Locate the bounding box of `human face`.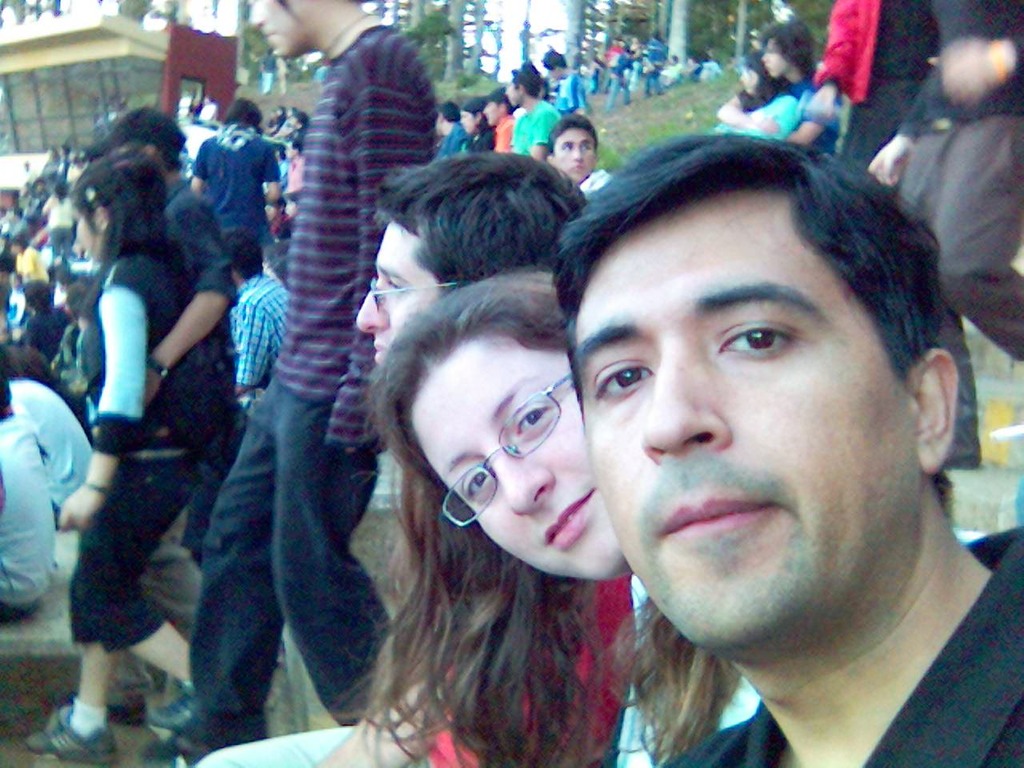
Bounding box: 354:219:445:368.
